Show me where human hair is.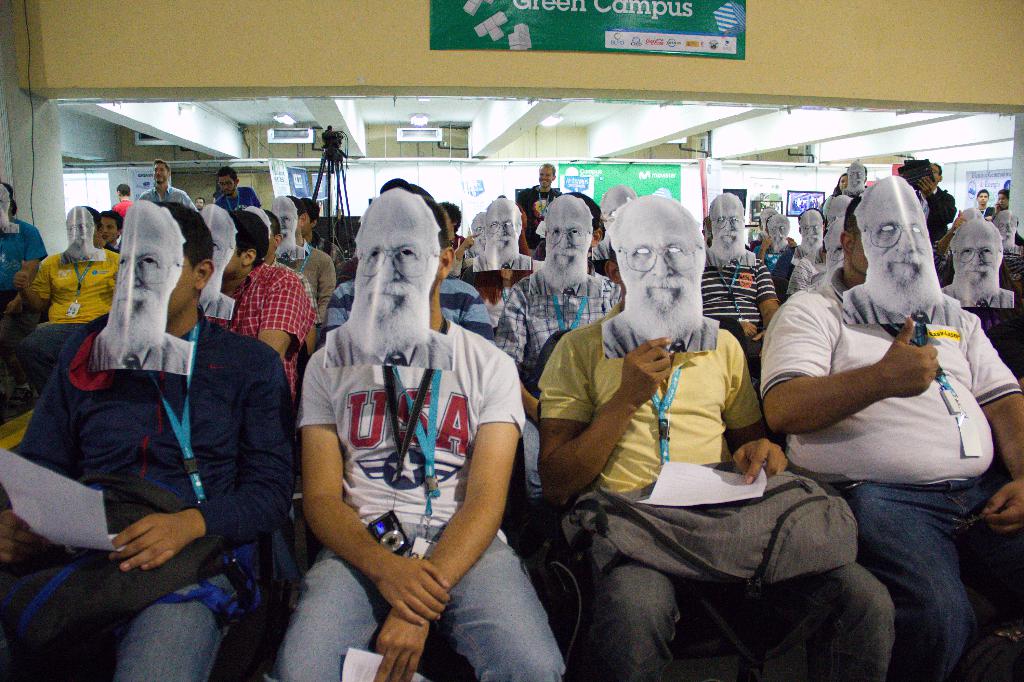
human hair is at pyautogui.locateOnScreen(154, 197, 218, 268).
